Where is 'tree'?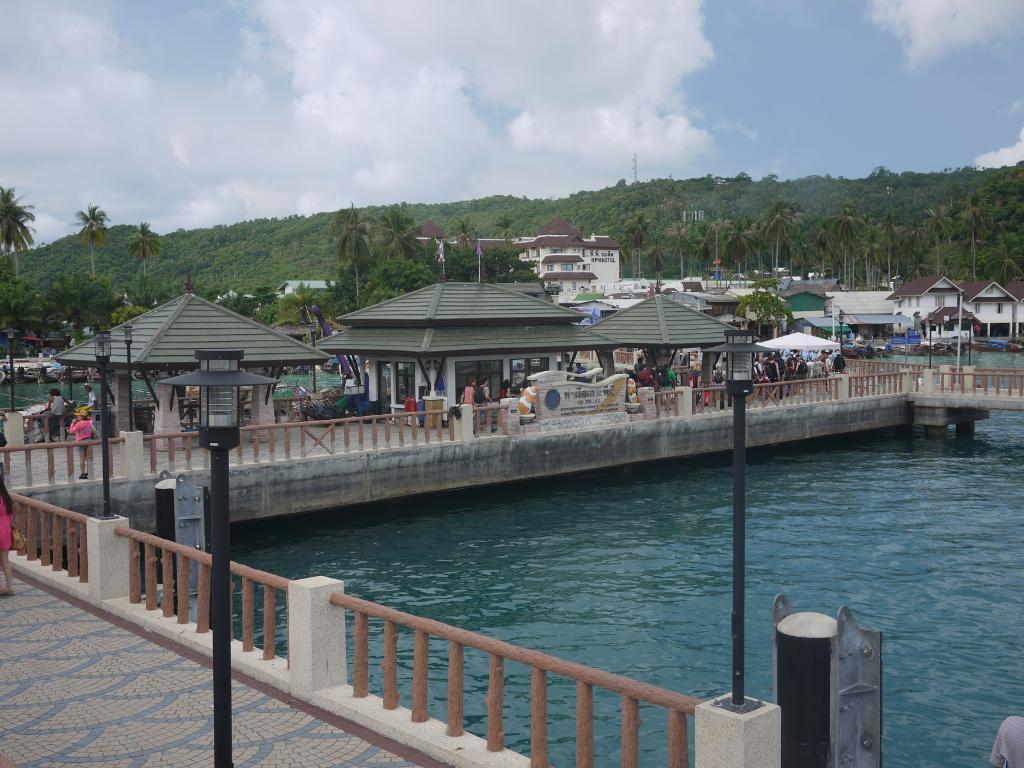
rect(65, 193, 107, 278).
